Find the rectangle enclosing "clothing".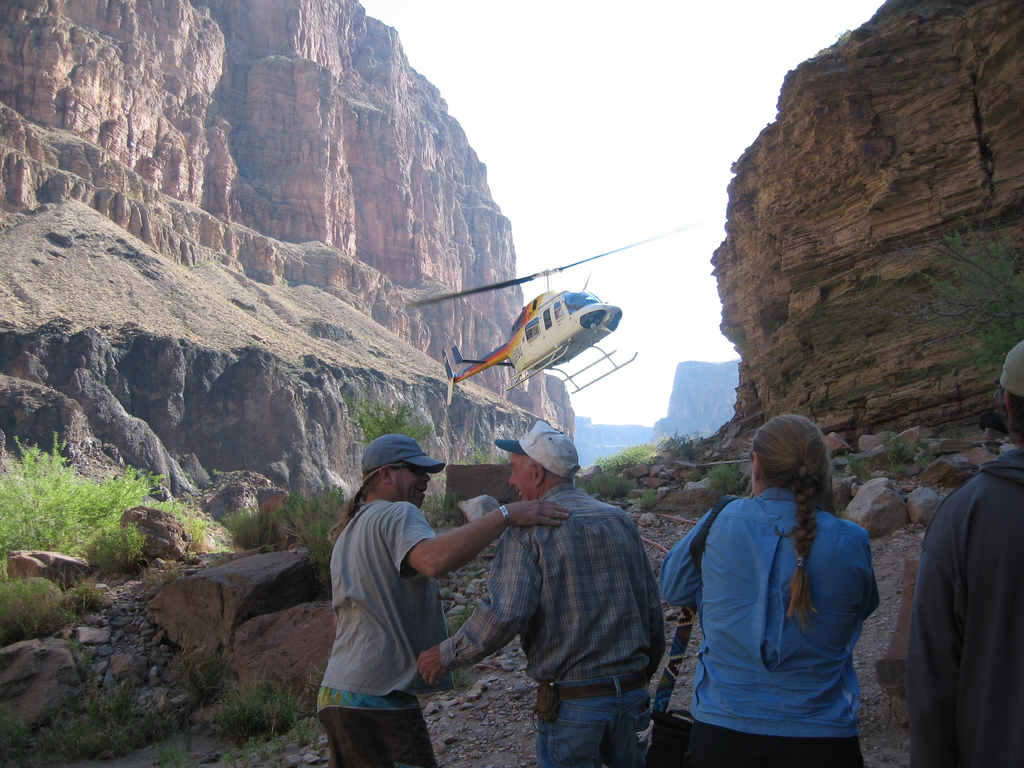
bbox(660, 487, 881, 767).
